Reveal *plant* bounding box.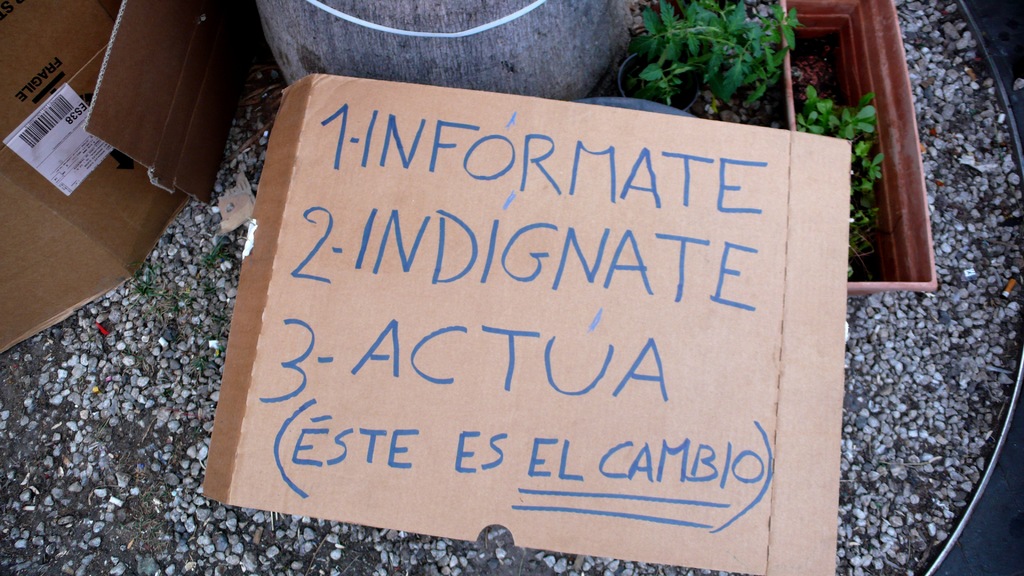
Revealed: crop(792, 77, 886, 225).
